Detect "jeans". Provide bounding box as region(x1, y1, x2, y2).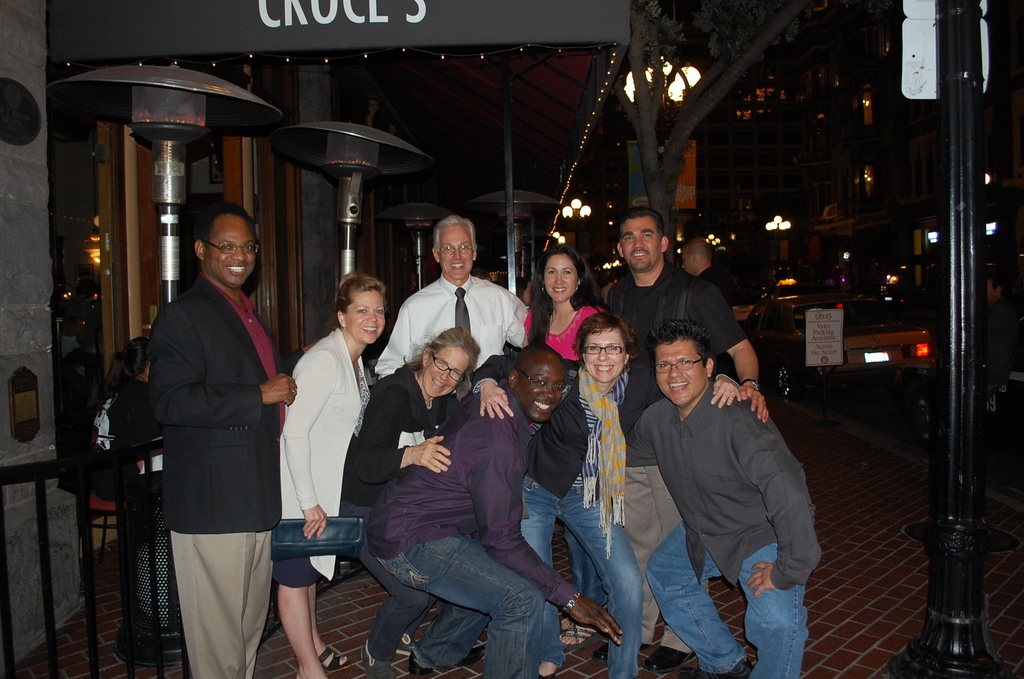
region(528, 463, 644, 658).
